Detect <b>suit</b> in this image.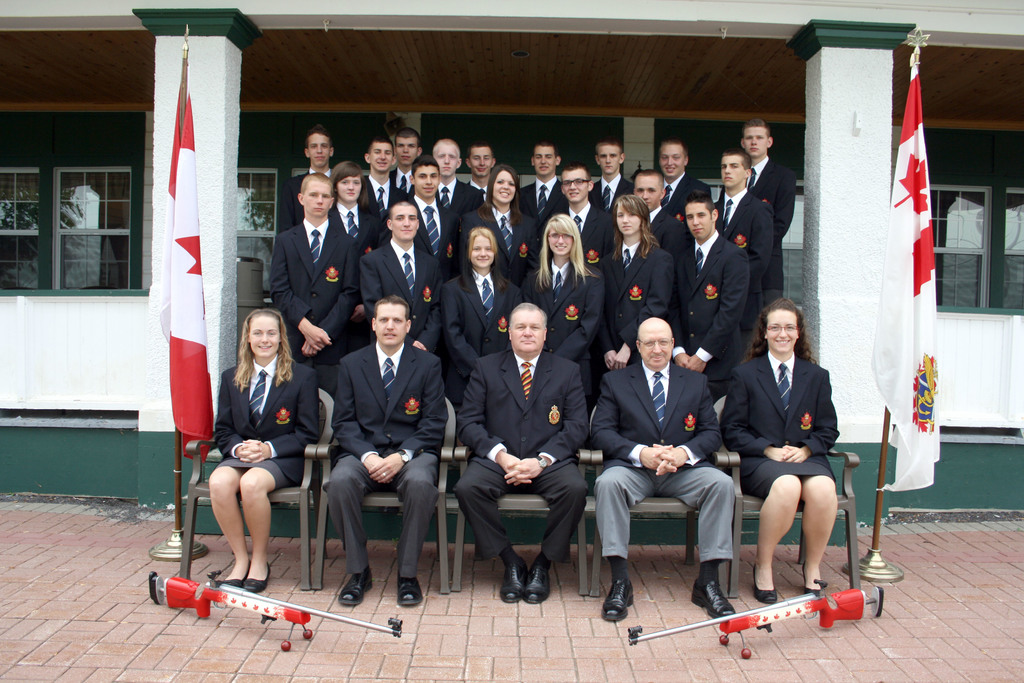
Detection: <bbox>682, 238, 749, 400</bbox>.
